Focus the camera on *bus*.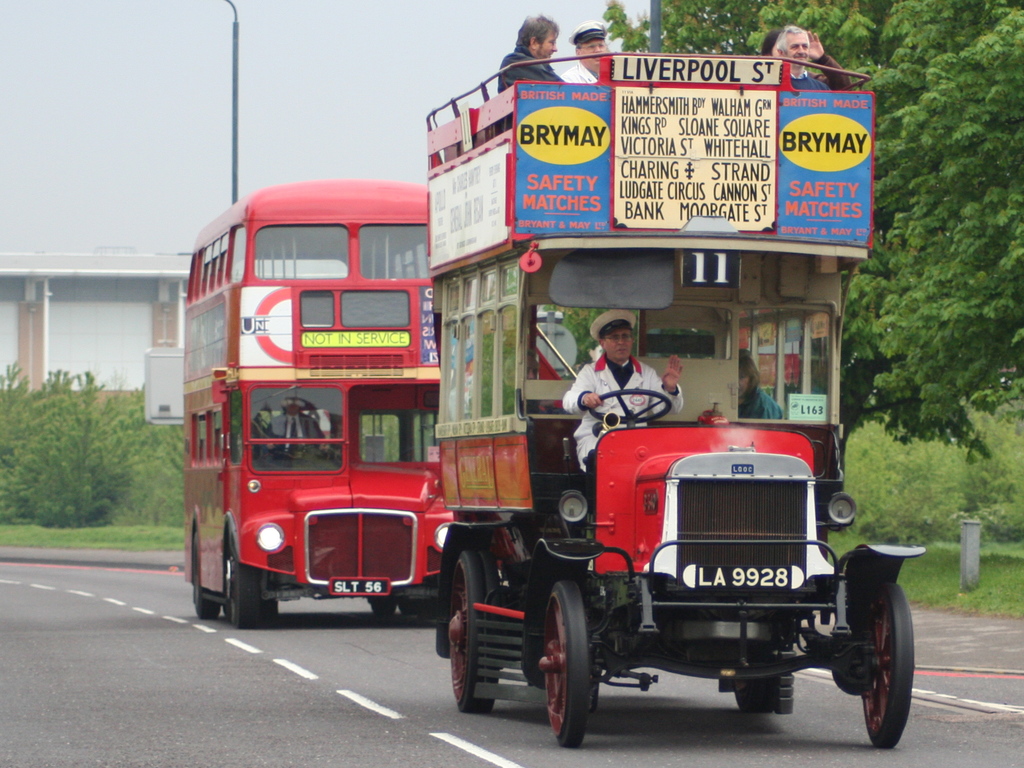
Focus region: left=426, top=53, right=915, bottom=755.
